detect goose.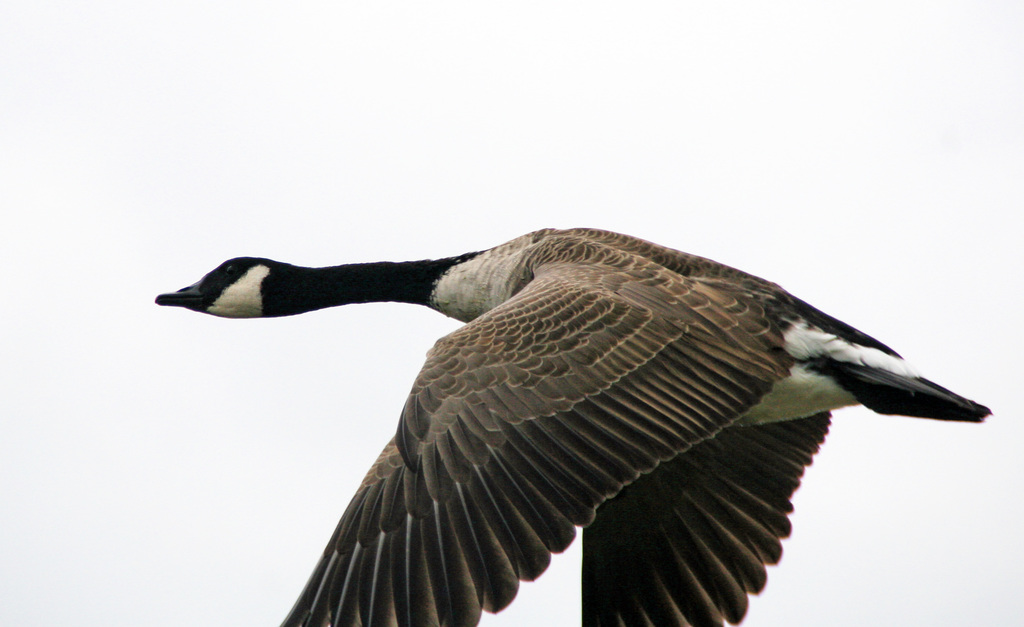
Detected at [left=154, top=225, right=992, bottom=626].
